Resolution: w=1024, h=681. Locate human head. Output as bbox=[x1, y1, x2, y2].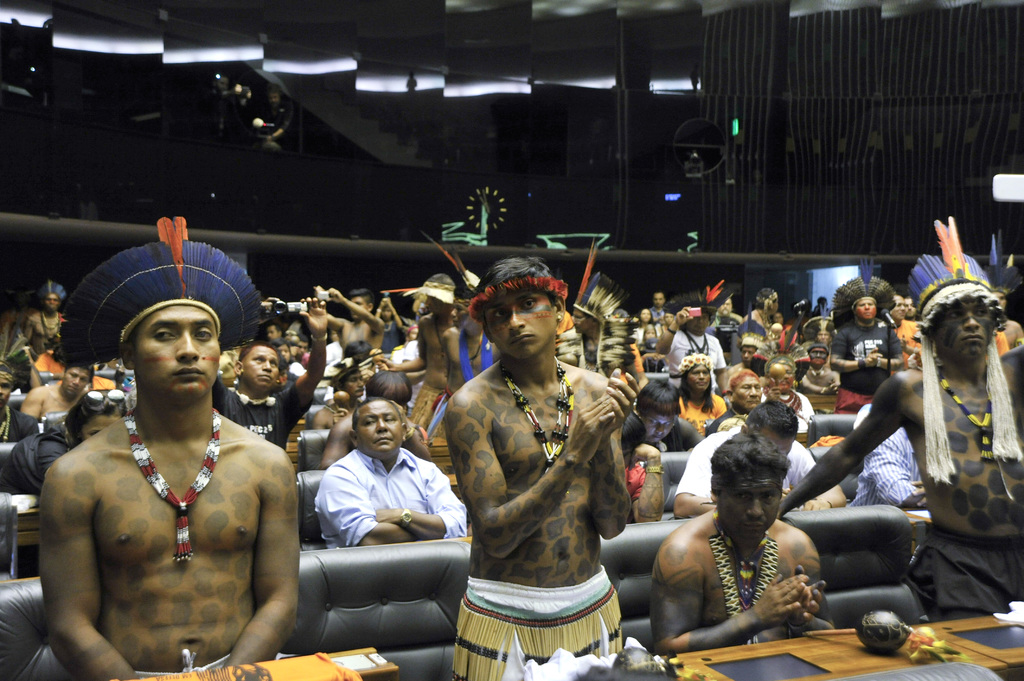
bbox=[899, 295, 919, 319].
